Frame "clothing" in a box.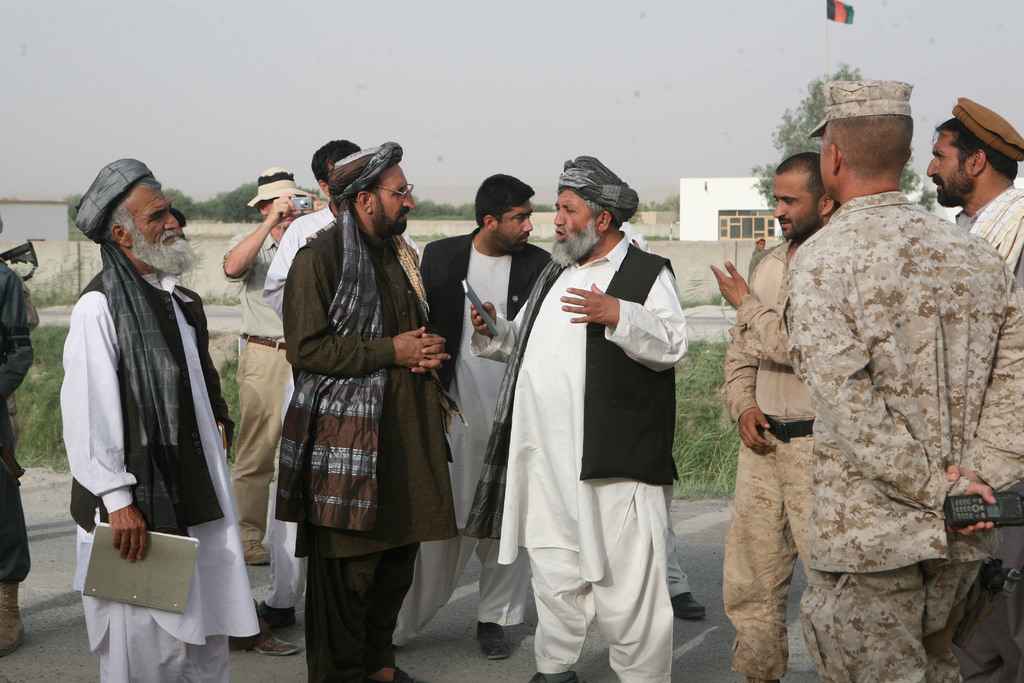
463,231,684,682.
